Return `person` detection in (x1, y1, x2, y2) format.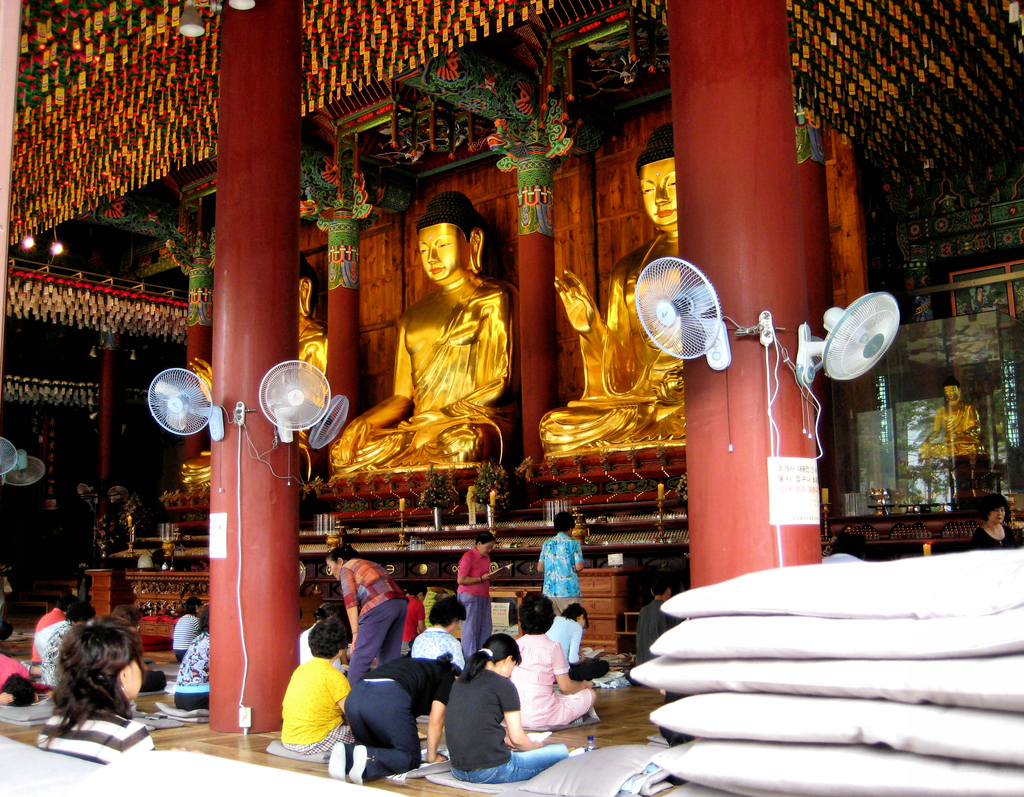
(170, 592, 204, 659).
